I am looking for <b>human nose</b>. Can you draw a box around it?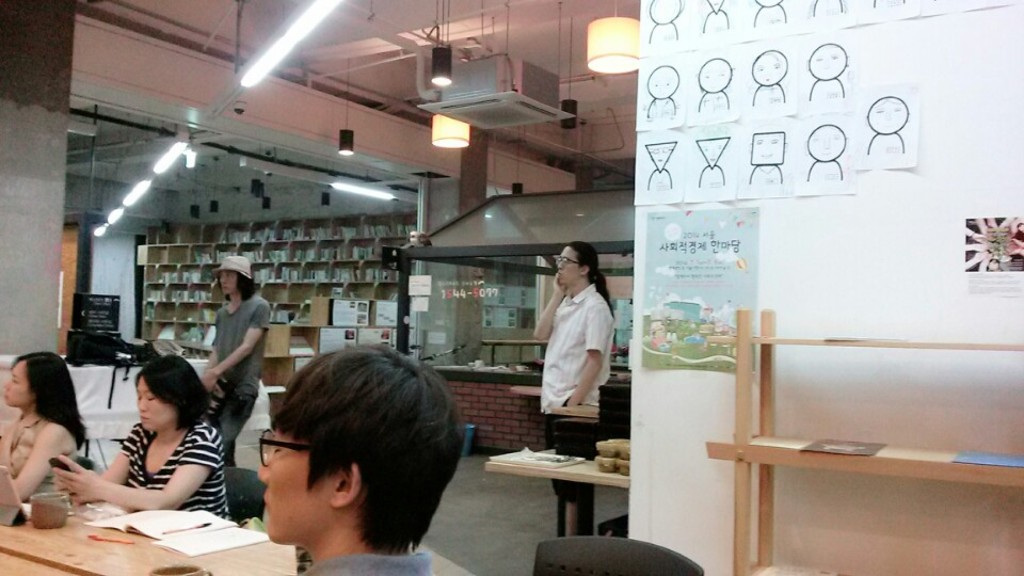
Sure, the bounding box is x1=556, y1=260, x2=563, y2=273.
